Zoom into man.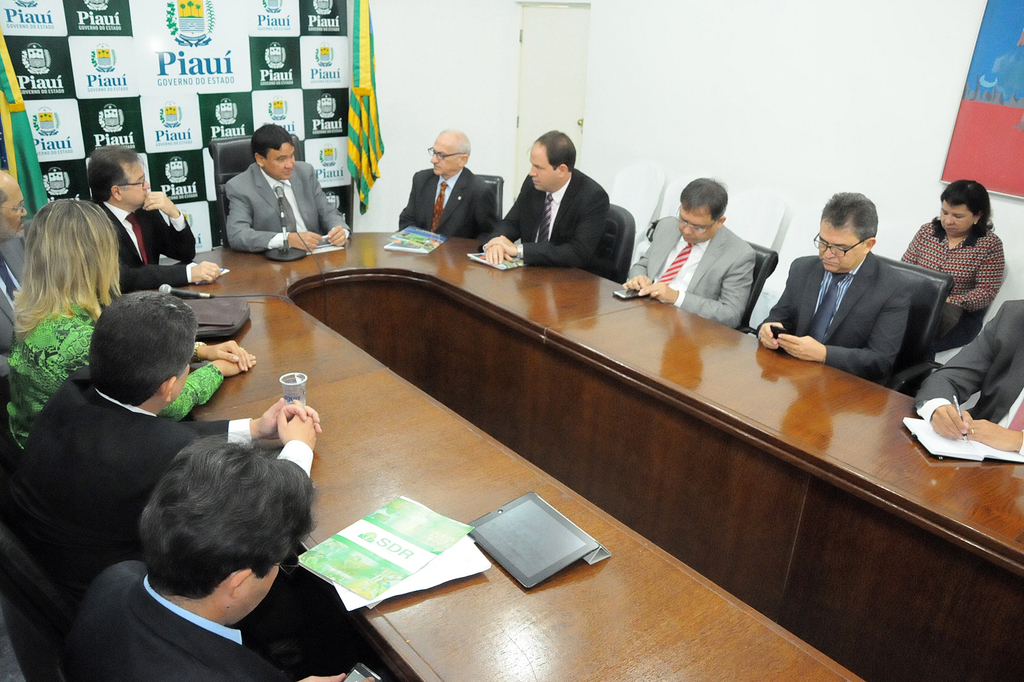
Zoom target: BBox(400, 129, 496, 241).
